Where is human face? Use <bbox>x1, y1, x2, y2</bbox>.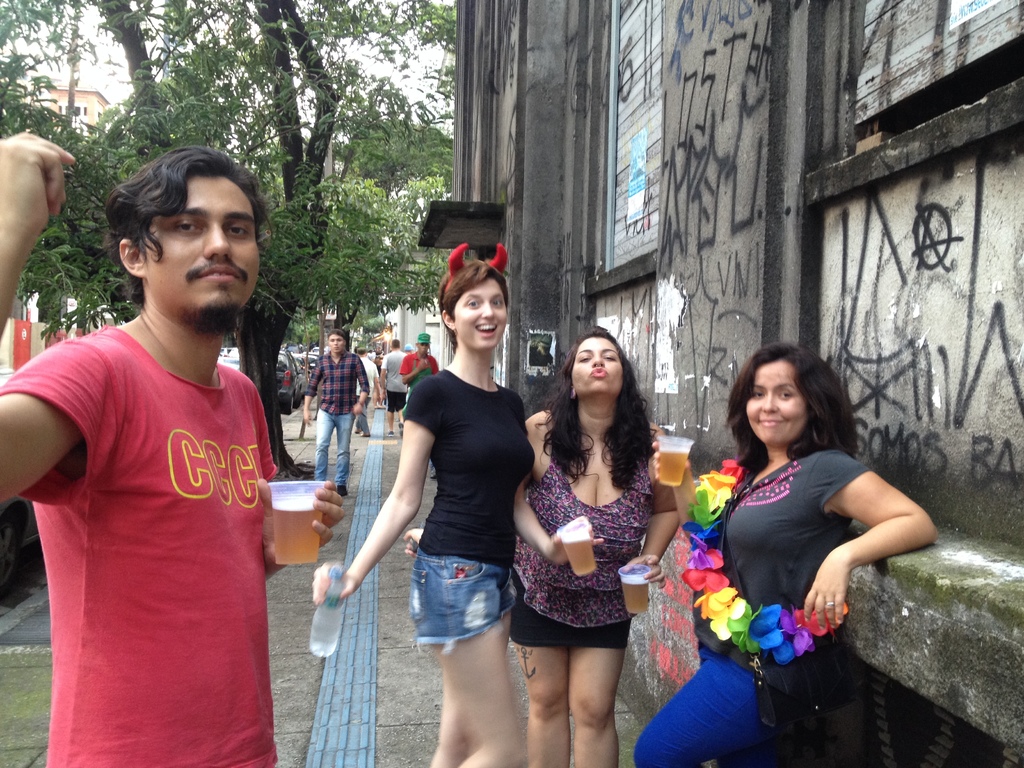
<bbox>745, 357, 811, 446</bbox>.
